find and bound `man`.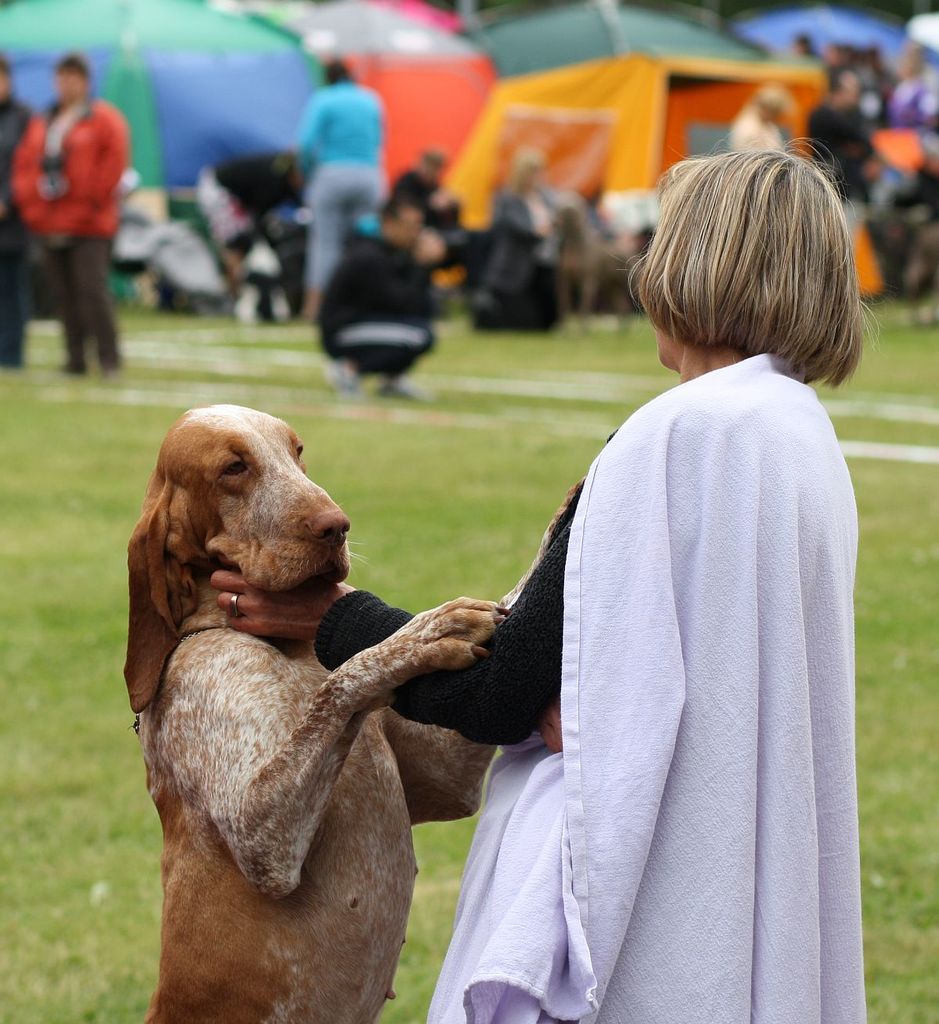
Bound: {"left": 386, "top": 146, "right": 471, "bottom": 271}.
